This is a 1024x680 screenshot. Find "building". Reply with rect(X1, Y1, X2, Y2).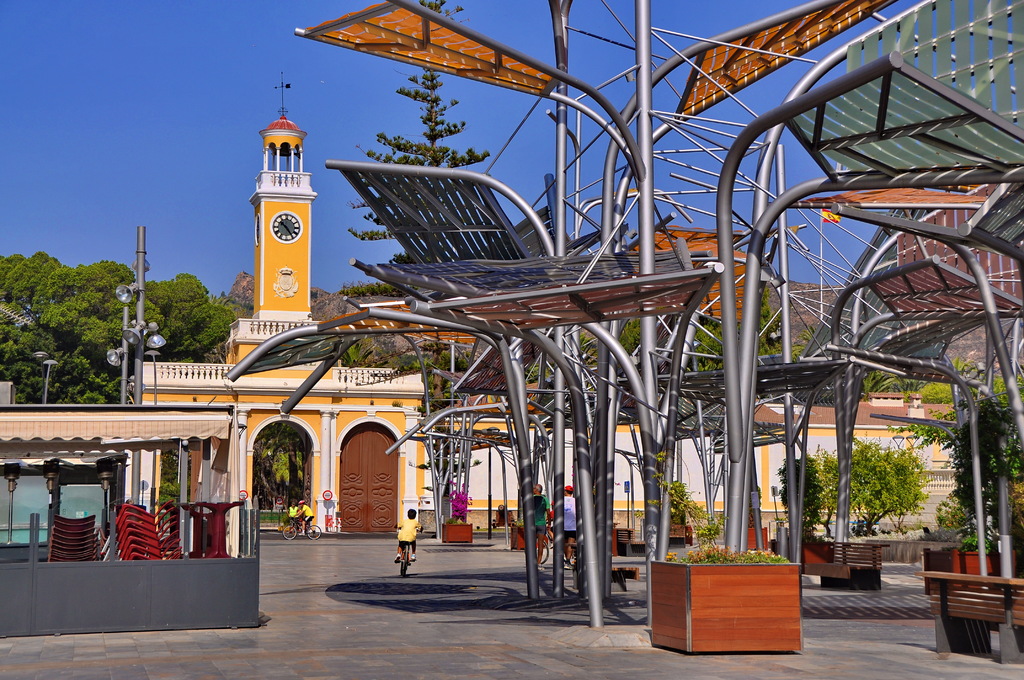
rect(136, 74, 422, 531).
